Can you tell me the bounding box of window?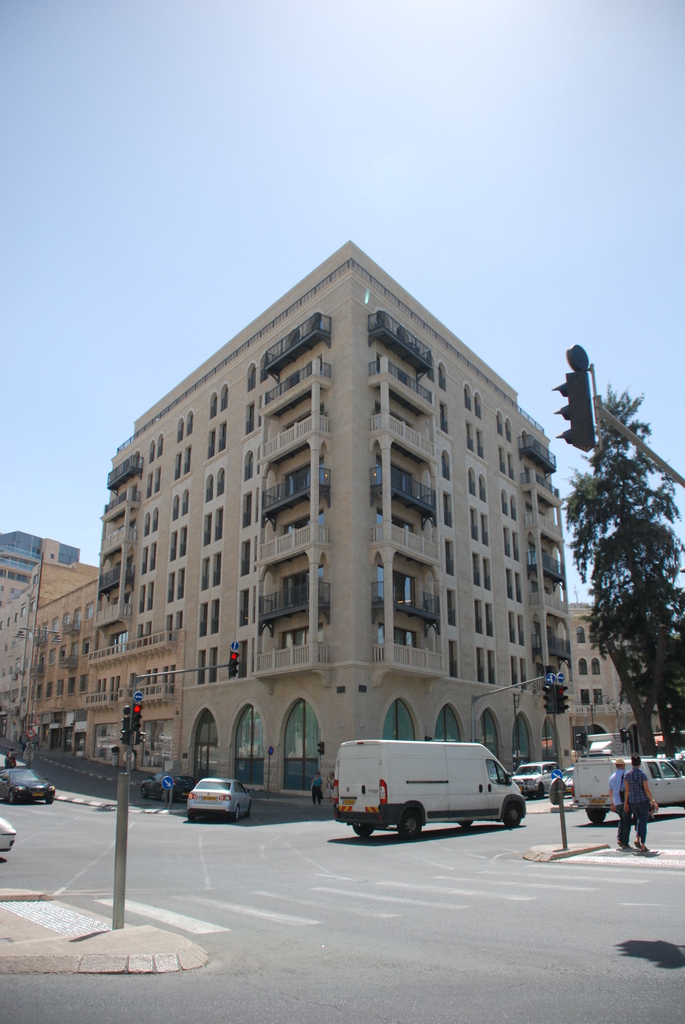
BBox(138, 584, 148, 614).
